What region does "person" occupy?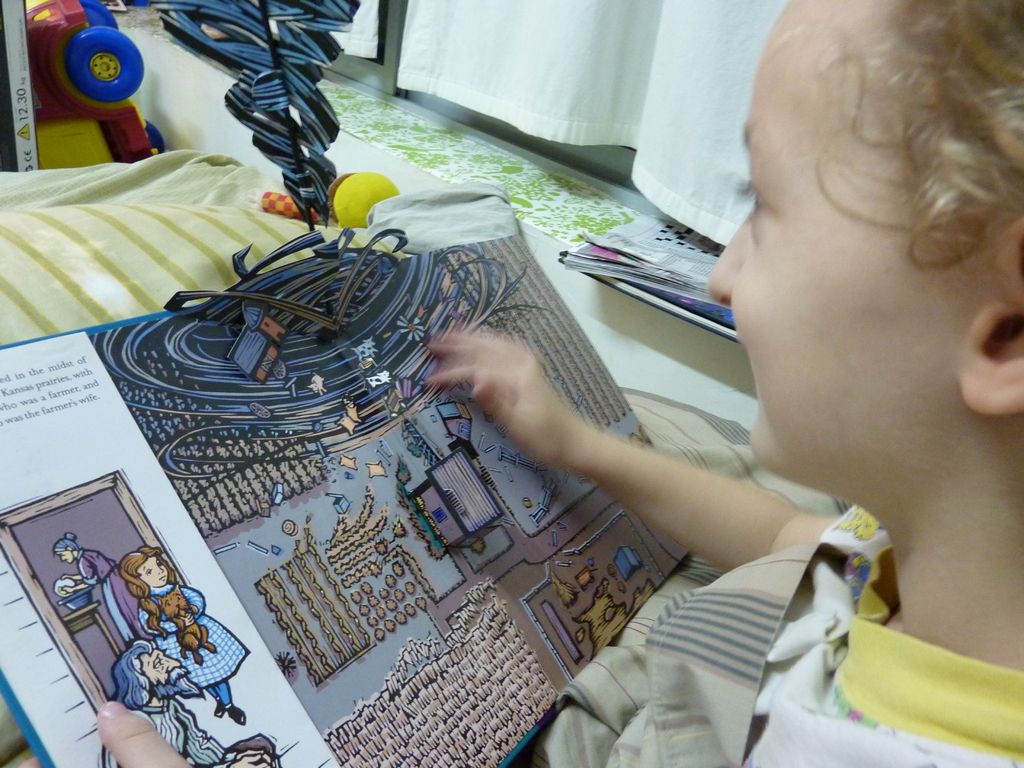
bbox=[56, 534, 137, 653].
